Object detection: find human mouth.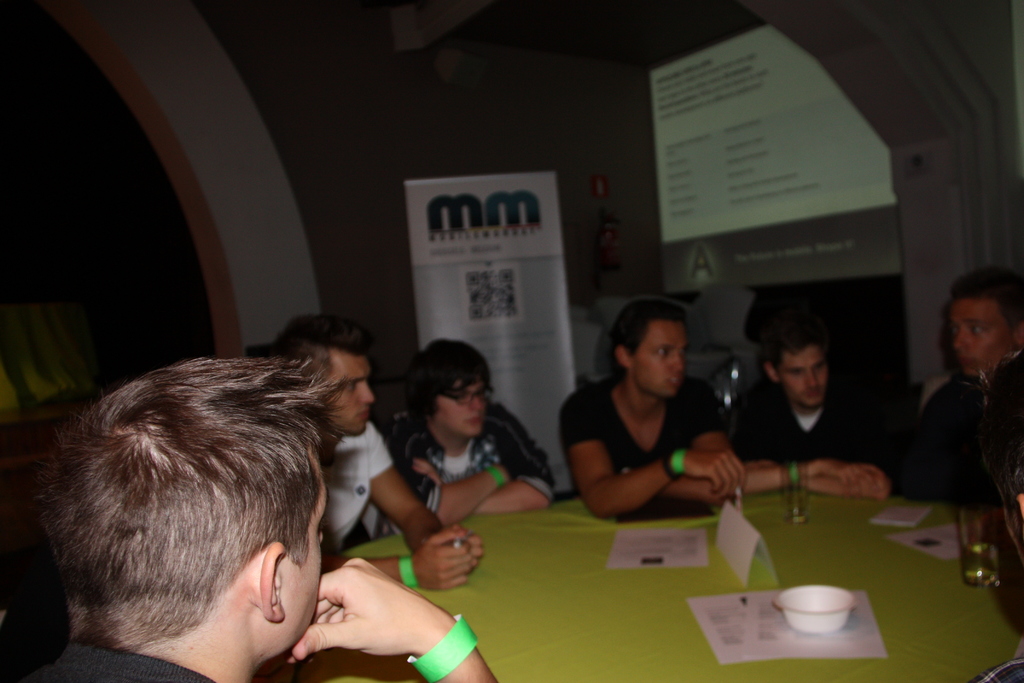
[465,415,481,431].
